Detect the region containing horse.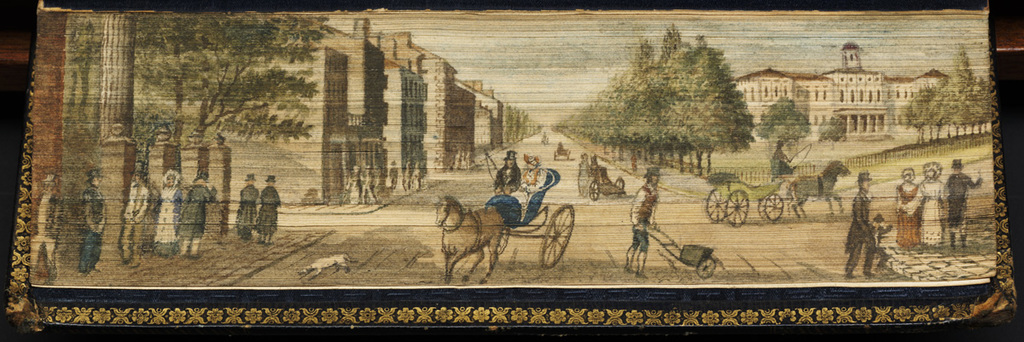
432:194:508:285.
